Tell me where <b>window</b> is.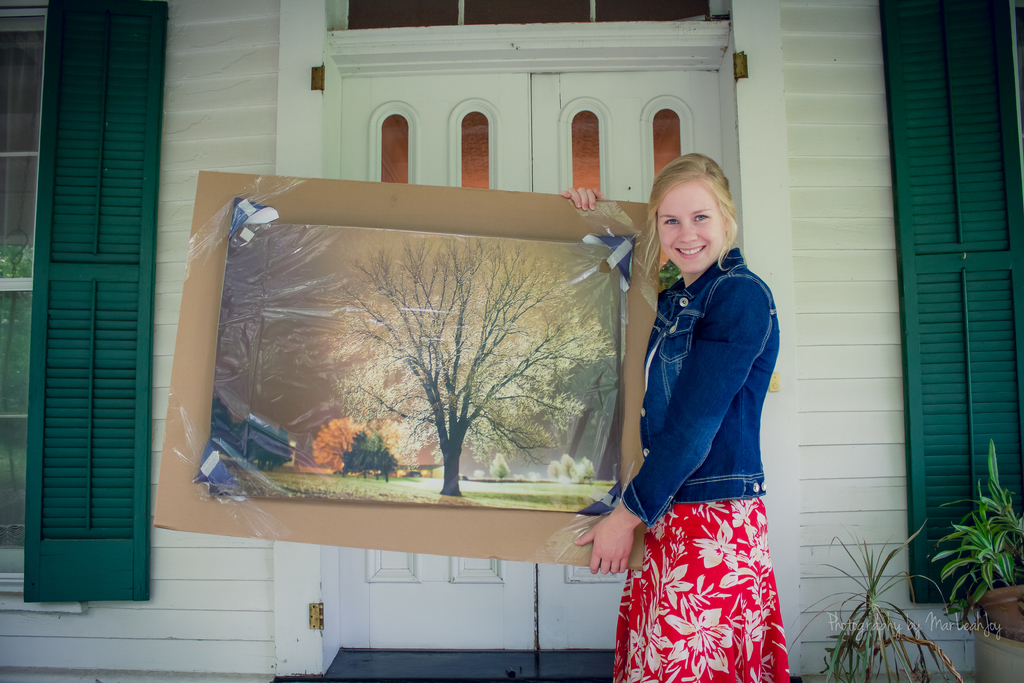
<b>window</b> is at x1=327, y1=0, x2=733, y2=33.
